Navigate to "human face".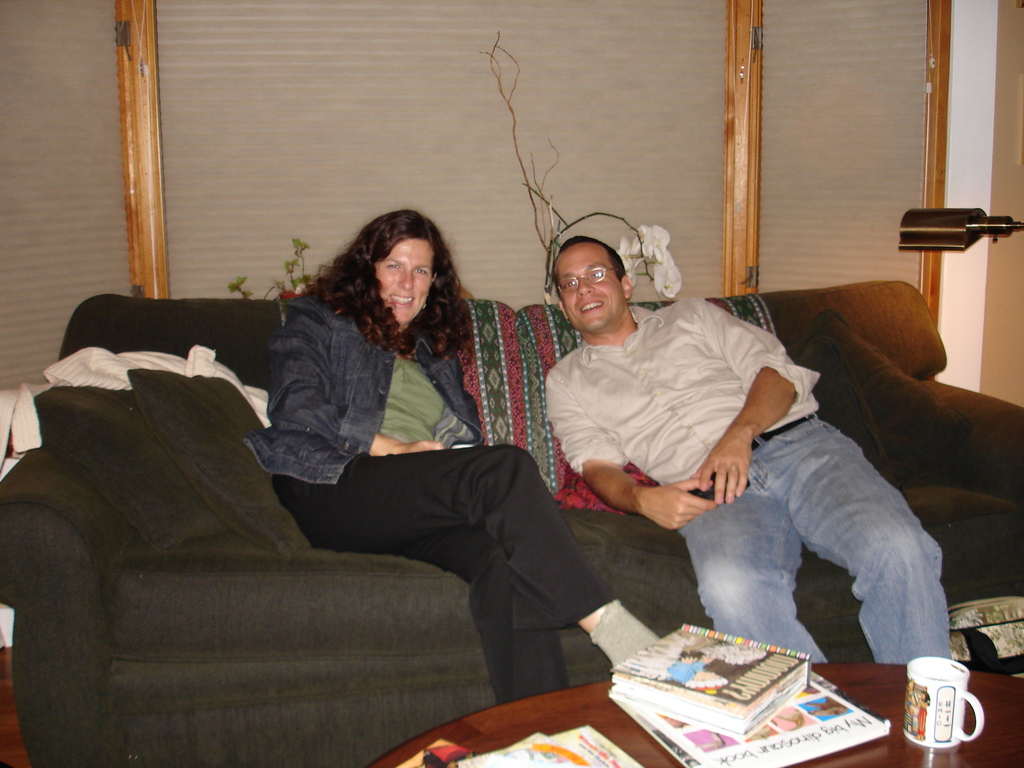
Navigation target: crop(555, 243, 620, 331).
